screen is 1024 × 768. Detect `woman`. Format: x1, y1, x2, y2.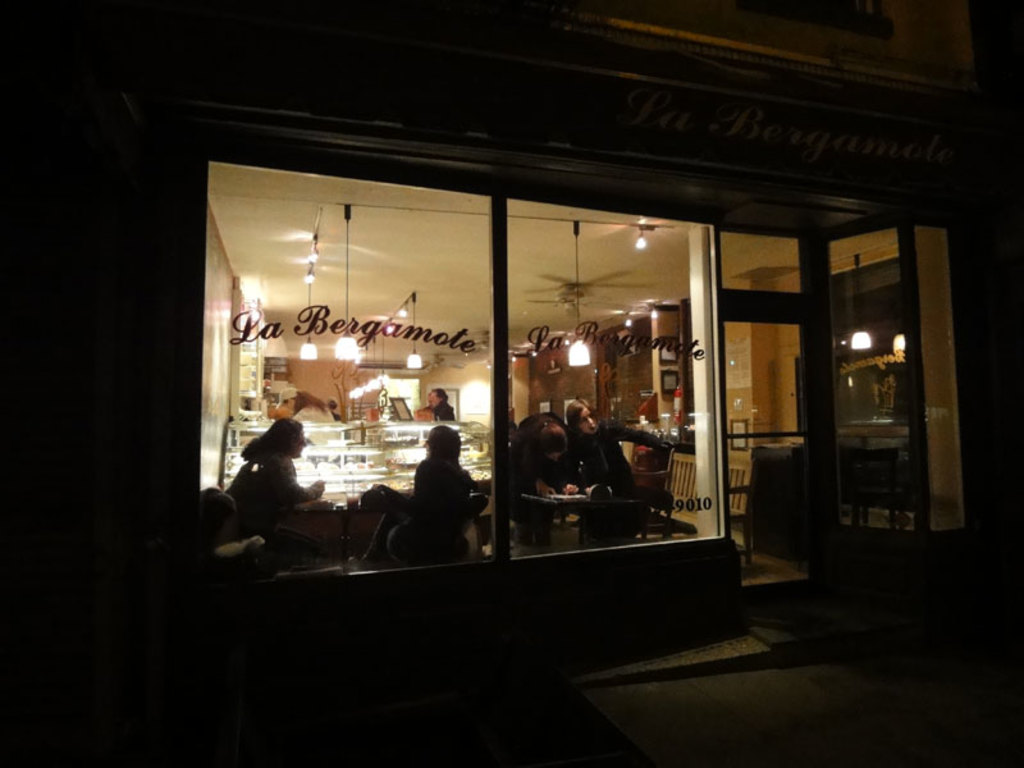
566, 393, 672, 520.
